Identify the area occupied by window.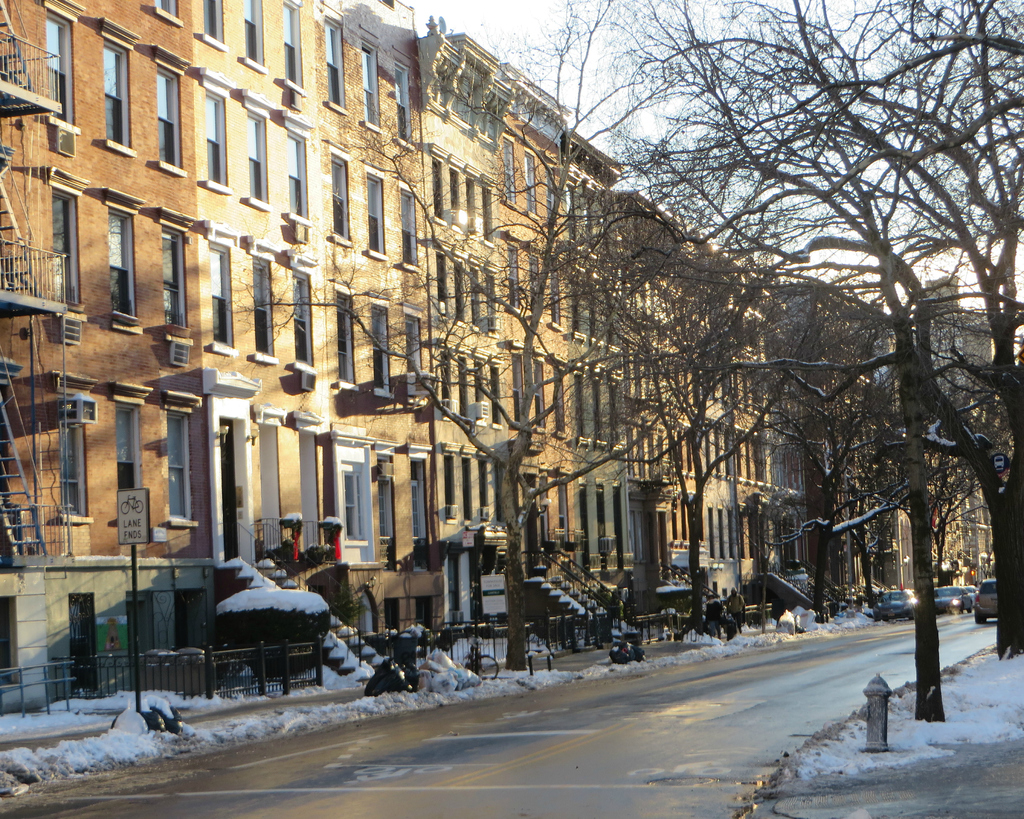
Area: x1=364, y1=295, x2=395, y2=398.
